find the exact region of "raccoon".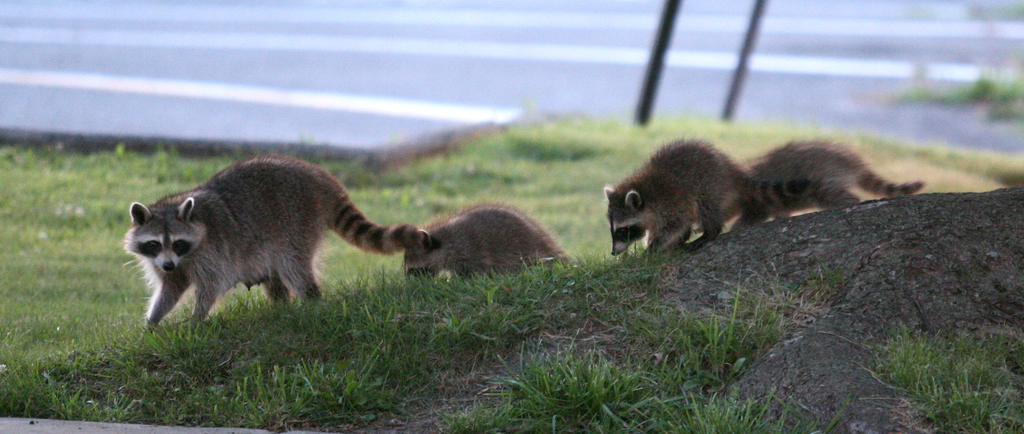
Exact region: (696,142,929,232).
